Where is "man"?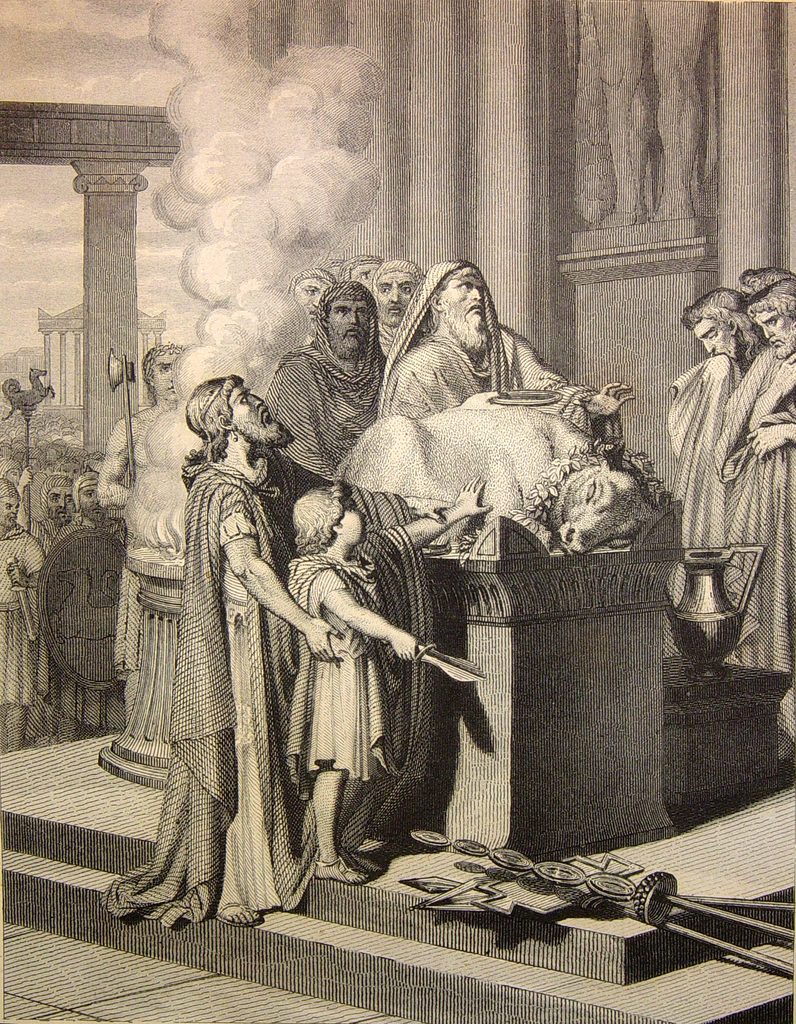
(262, 262, 407, 482).
